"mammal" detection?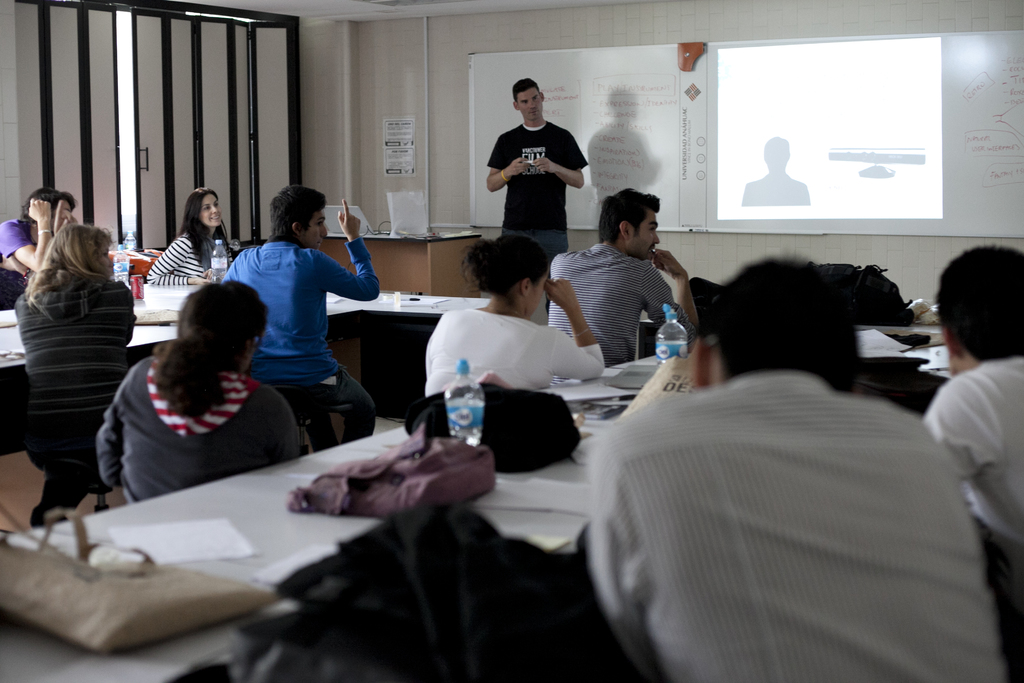
215 183 378 452
